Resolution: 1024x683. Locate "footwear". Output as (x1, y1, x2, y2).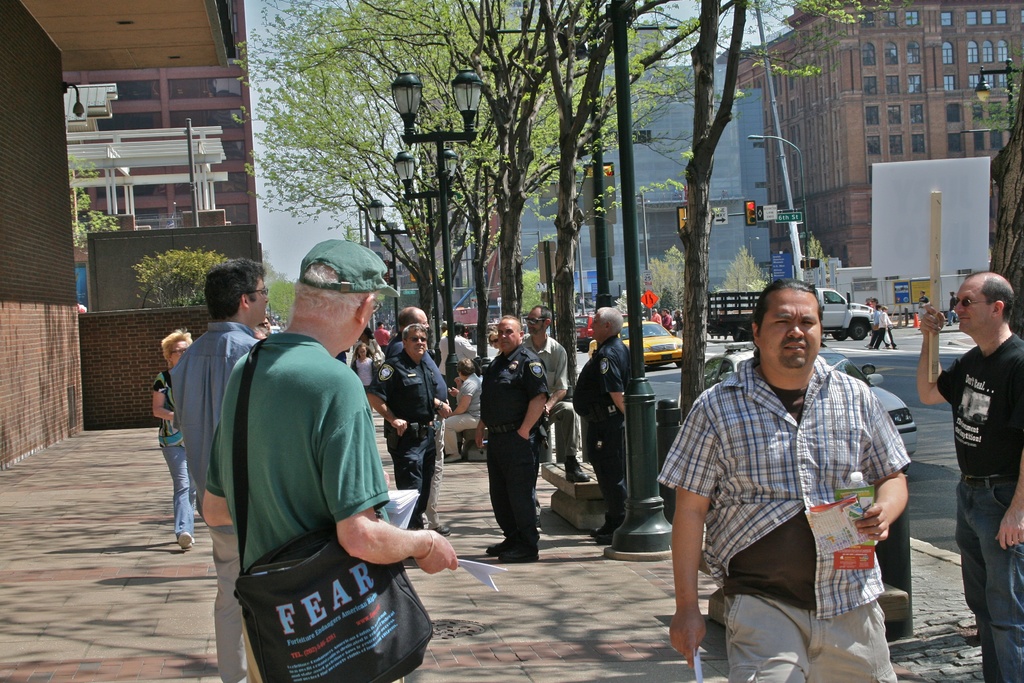
(590, 520, 610, 532).
